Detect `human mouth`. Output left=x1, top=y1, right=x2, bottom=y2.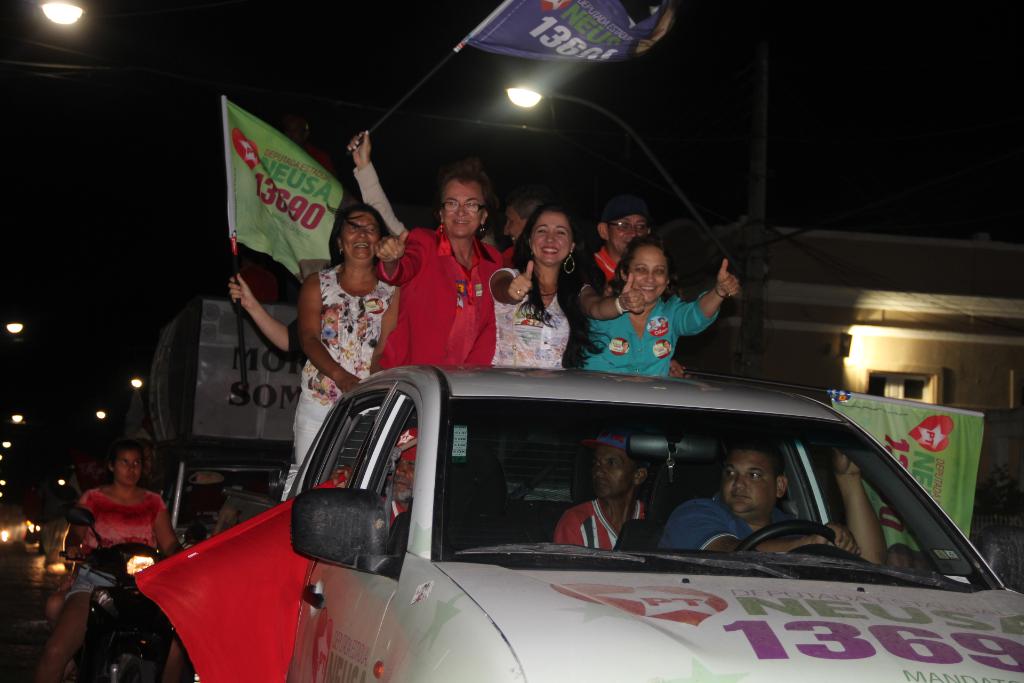
left=545, top=248, right=559, bottom=259.
